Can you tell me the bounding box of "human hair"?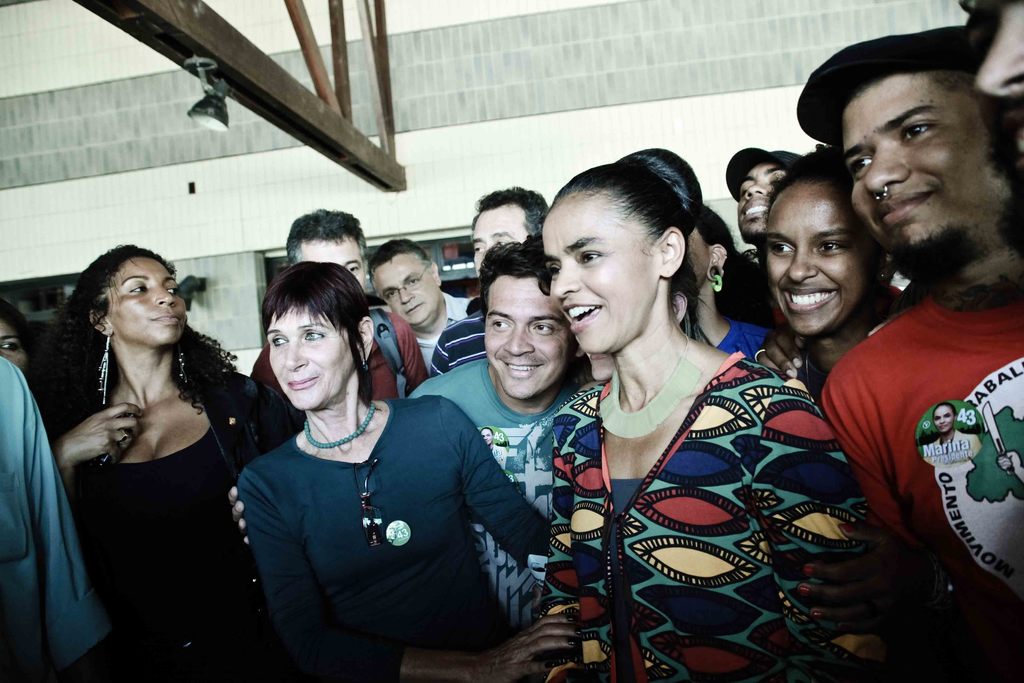
[x1=468, y1=183, x2=547, y2=232].
